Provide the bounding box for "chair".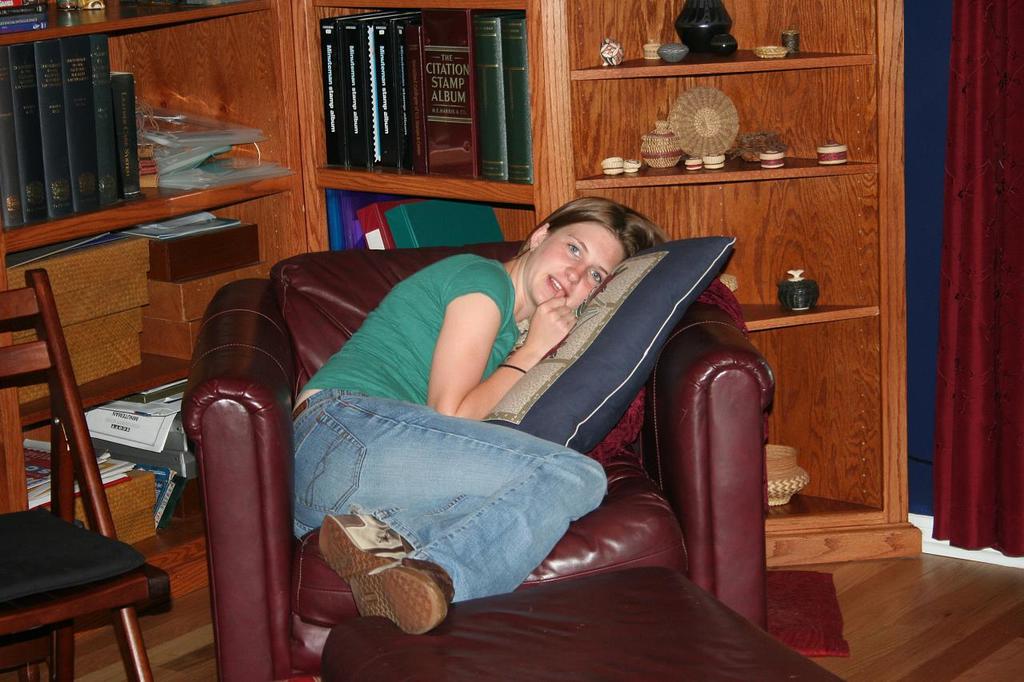
x1=184, y1=241, x2=777, y2=681.
